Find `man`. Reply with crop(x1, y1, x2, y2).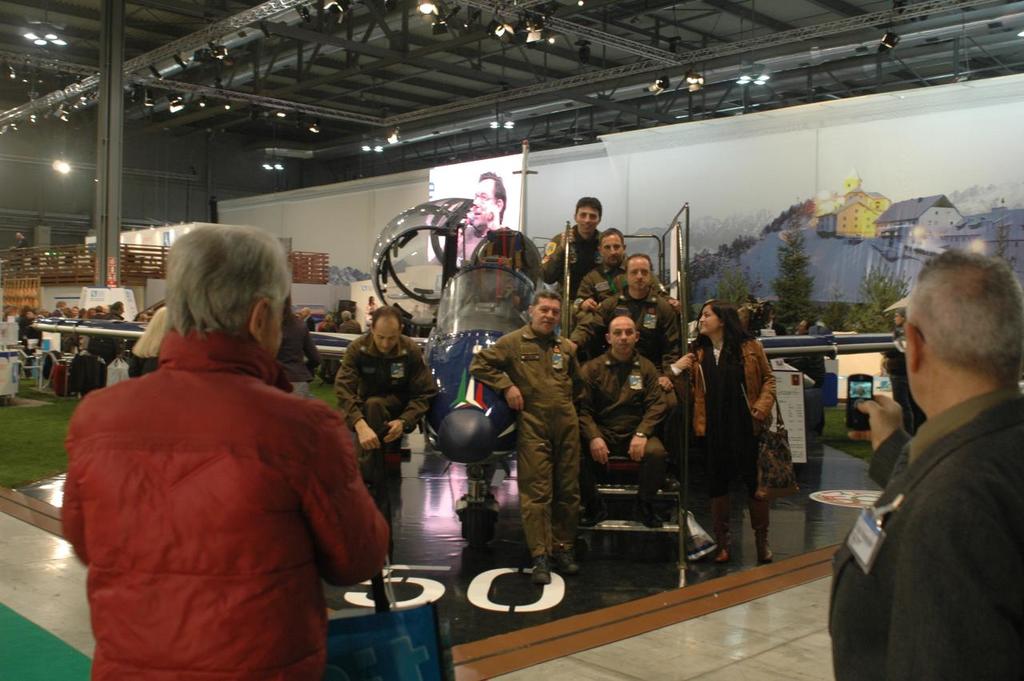
crop(569, 226, 682, 309).
